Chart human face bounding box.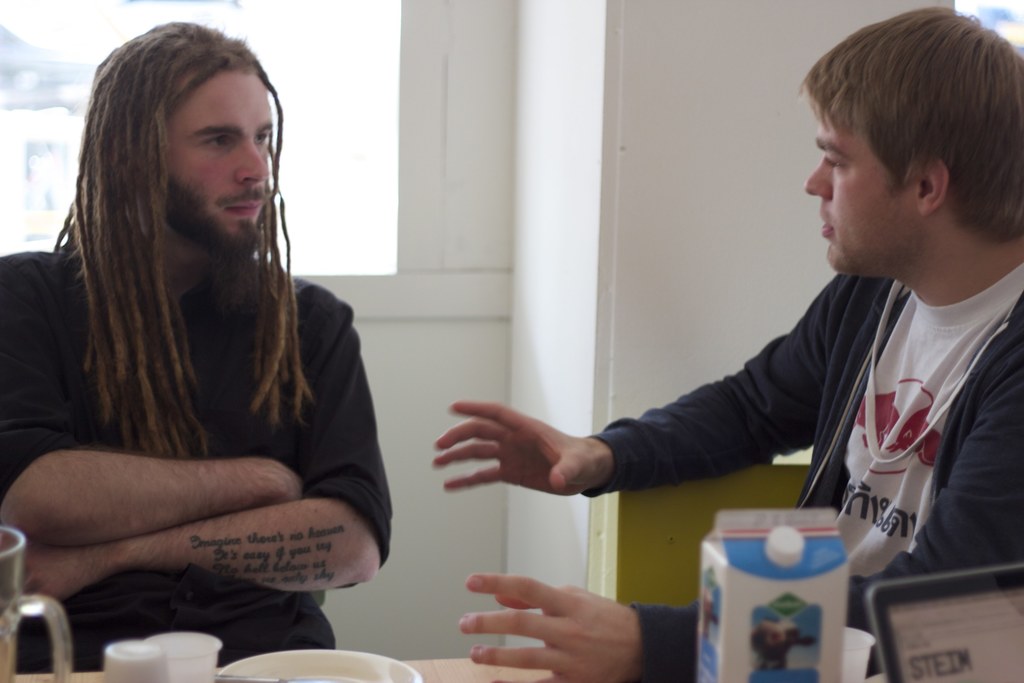
Charted: <box>172,68,273,261</box>.
